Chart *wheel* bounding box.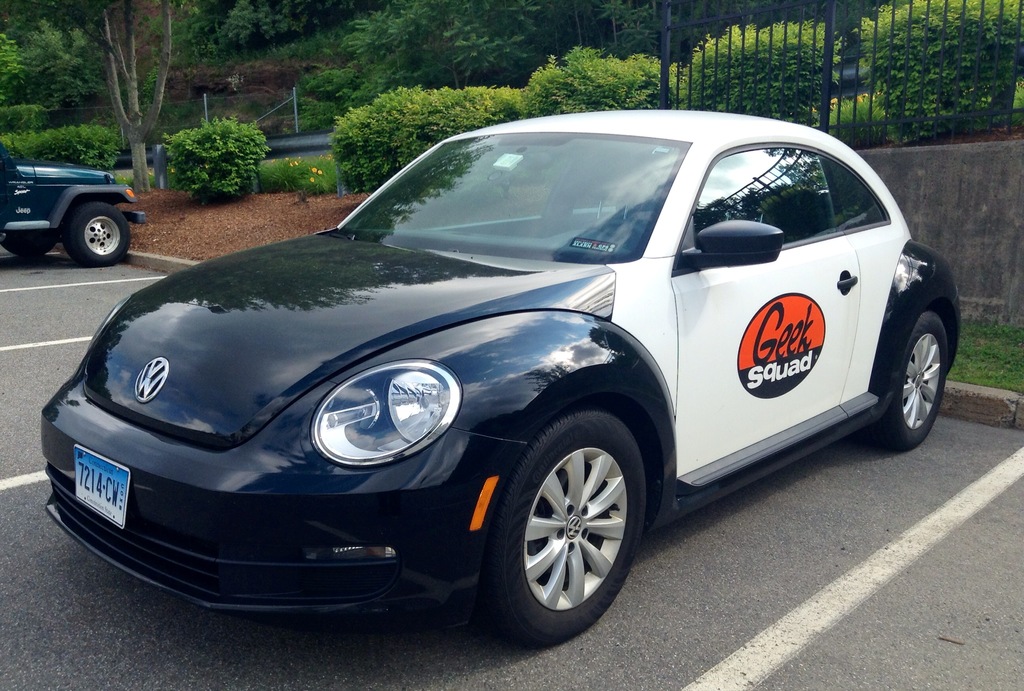
Charted: 60/203/131/273.
